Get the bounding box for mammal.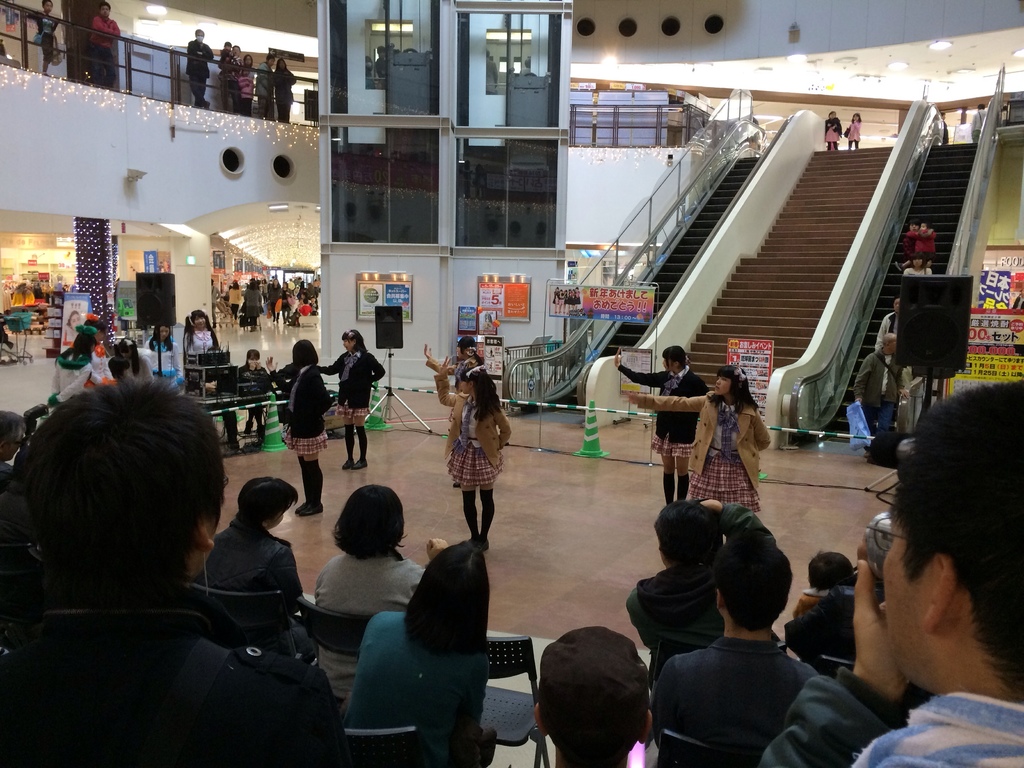
box=[894, 365, 922, 424].
